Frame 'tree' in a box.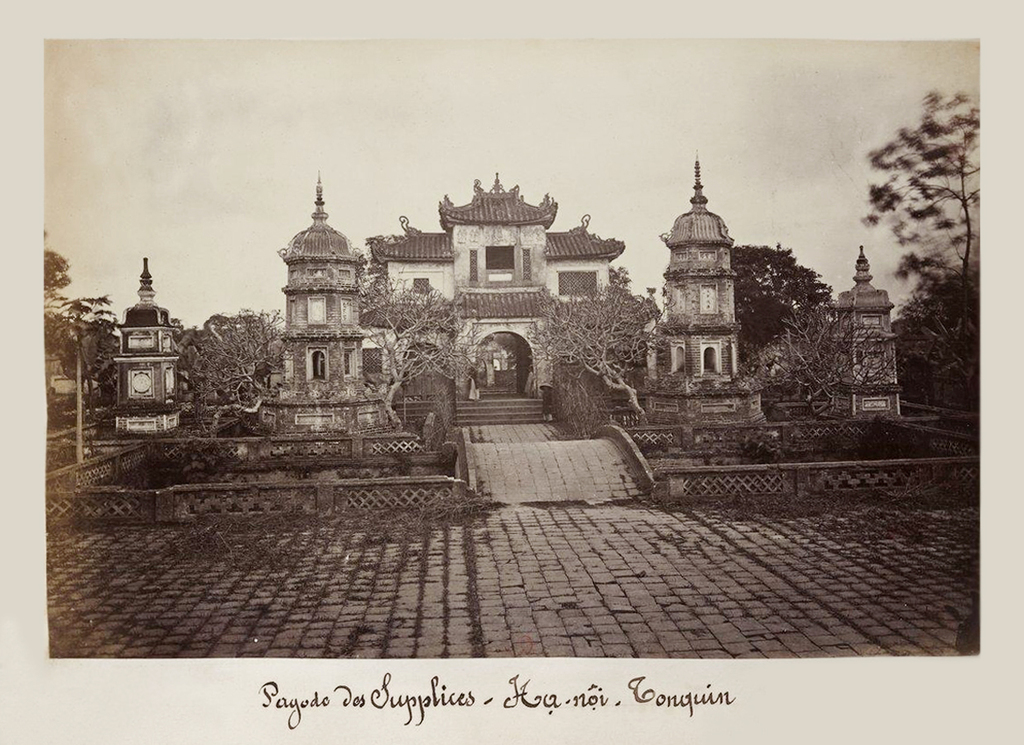
525 283 673 416.
